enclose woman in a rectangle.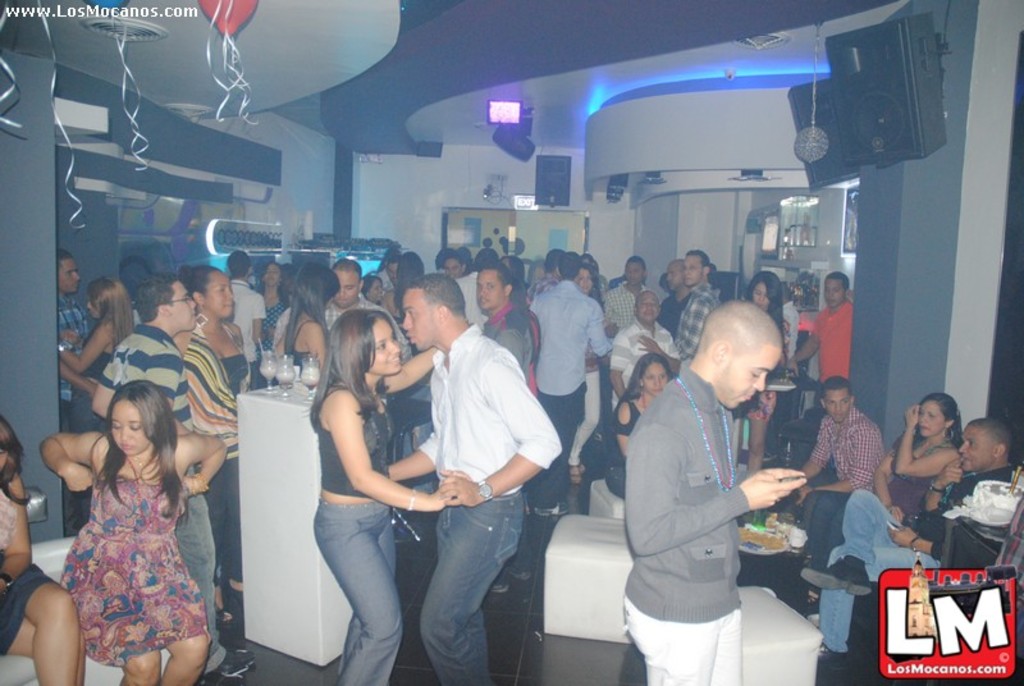
<box>860,398,965,522</box>.
